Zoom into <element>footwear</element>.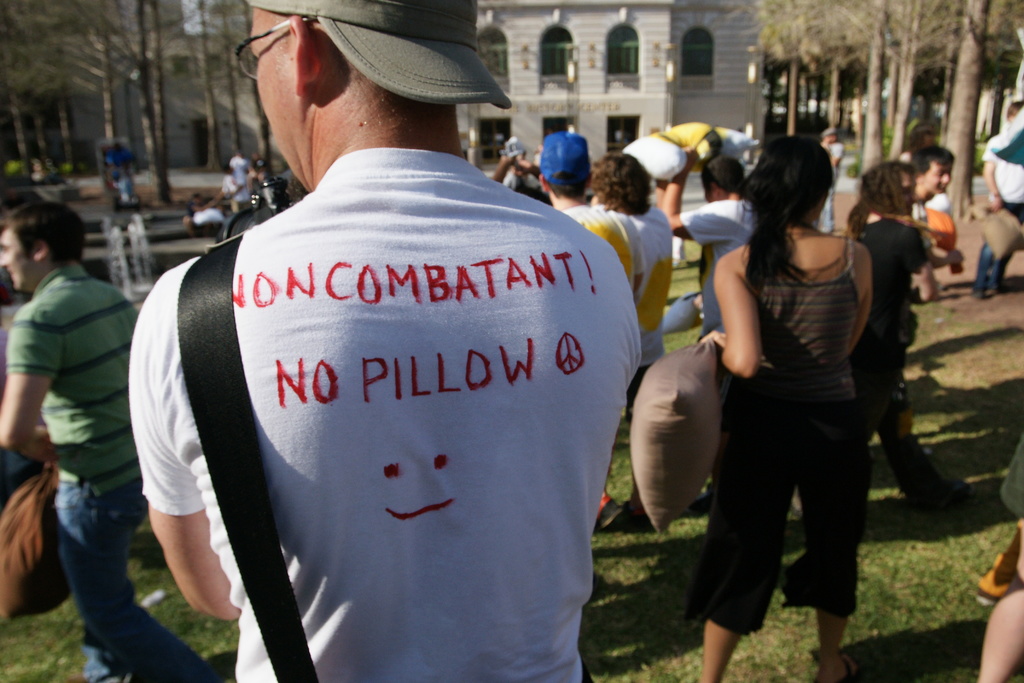
Zoom target: rect(820, 650, 864, 682).
